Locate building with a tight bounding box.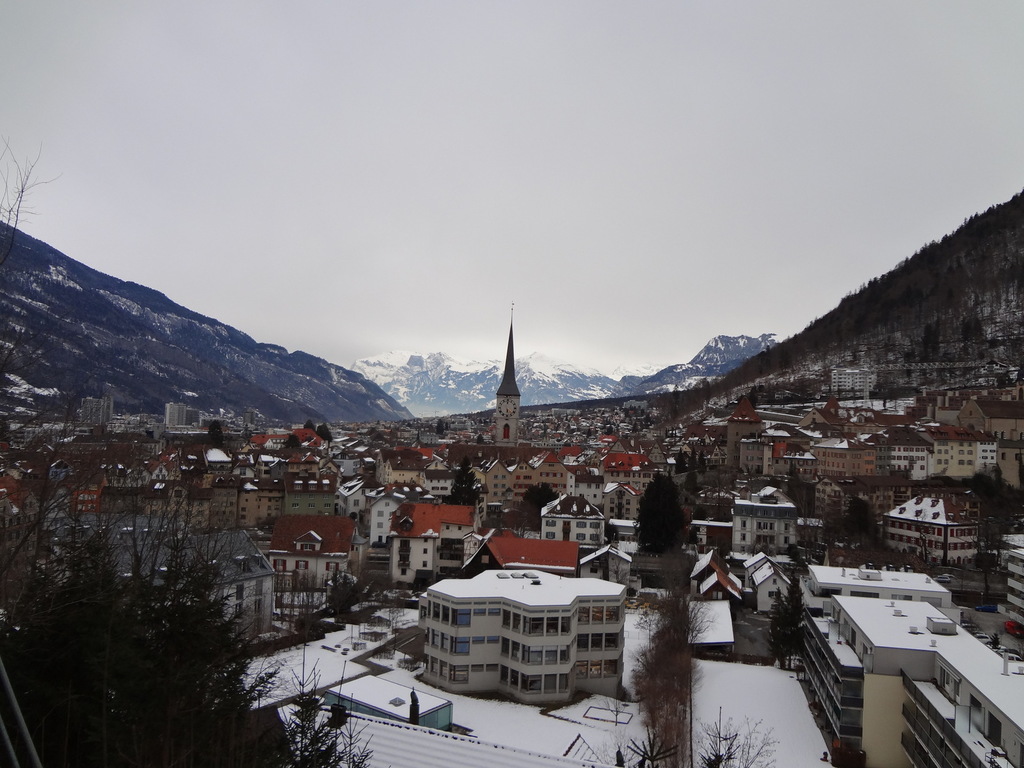
locate(541, 495, 605, 547).
